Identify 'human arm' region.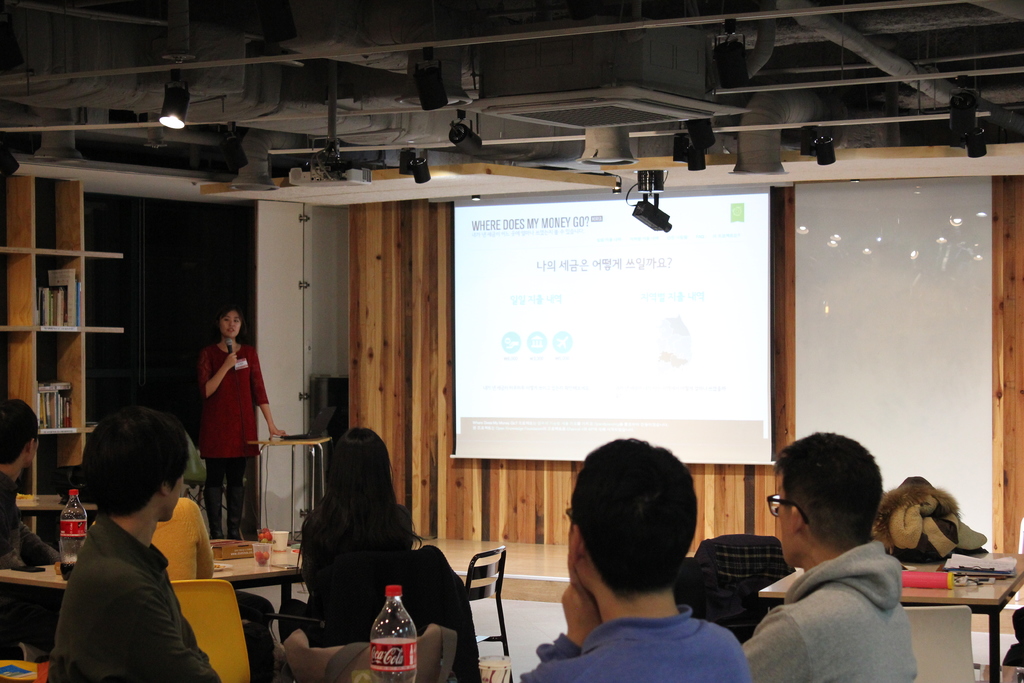
Region: pyautogui.locateOnScreen(195, 349, 239, 399).
